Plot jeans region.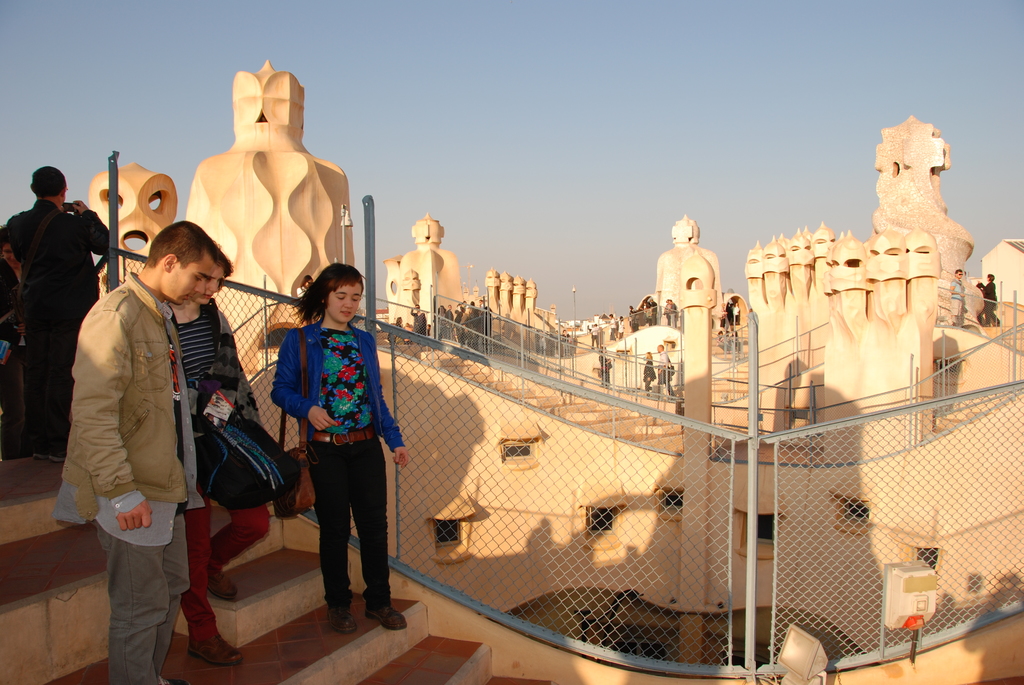
Plotted at crop(110, 508, 193, 678).
